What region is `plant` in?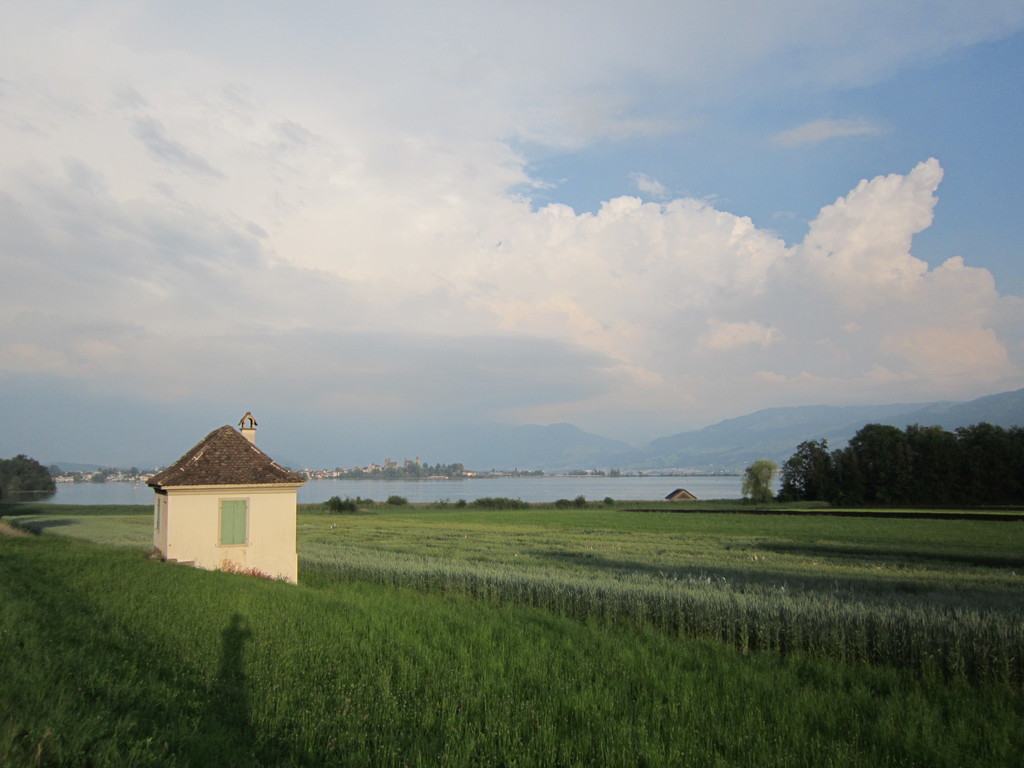
left=554, top=491, right=598, bottom=509.
